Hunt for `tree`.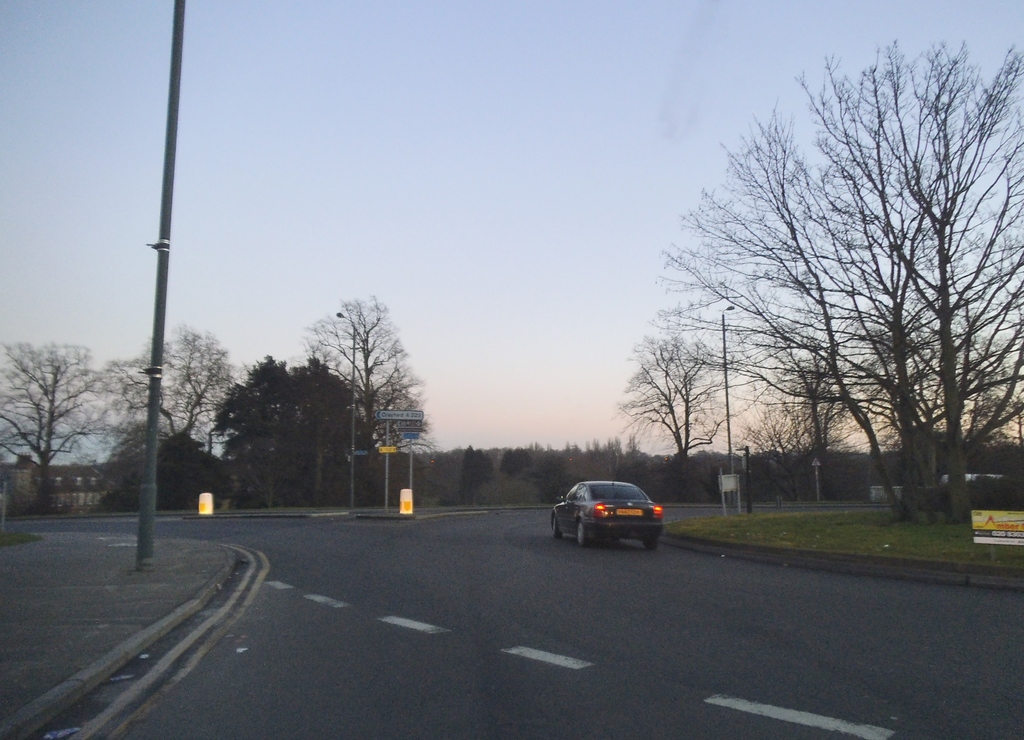
Hunted down at (734, 341, 865, 510).
